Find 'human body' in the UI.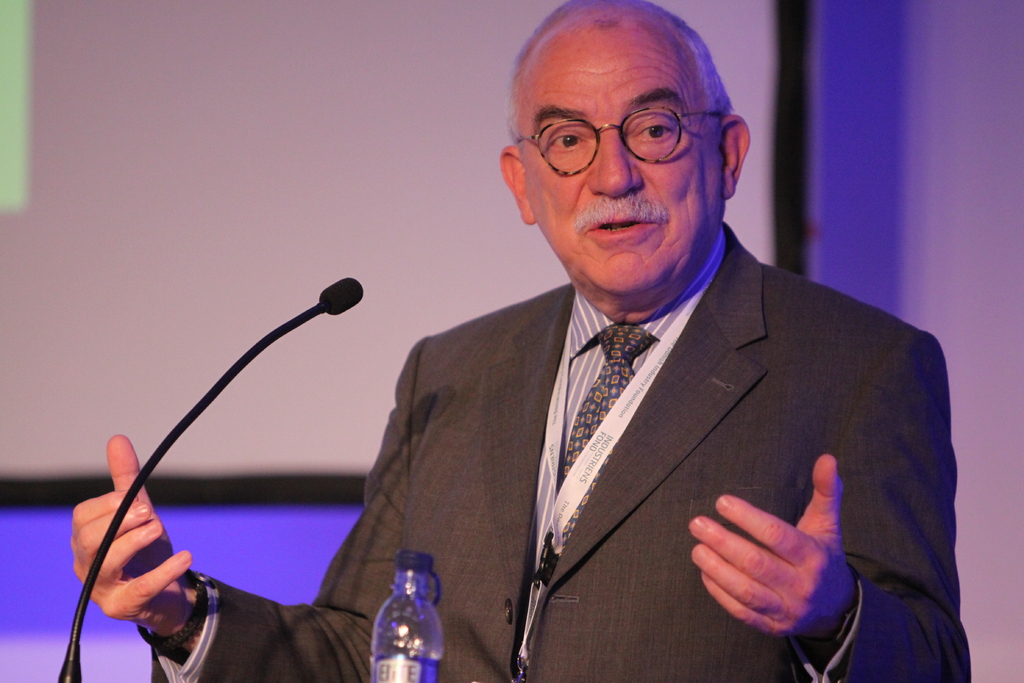
UI element at x1=68, y1=0, x2=972, y2=682.
